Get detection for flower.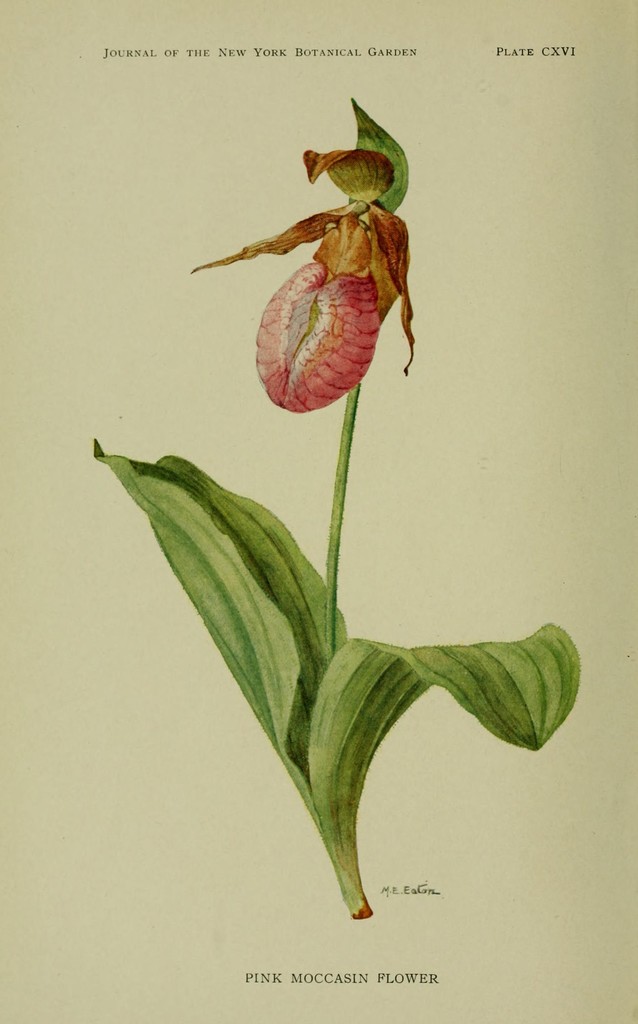
Detection: [left=210, top=97, right=415, bottom=395].
